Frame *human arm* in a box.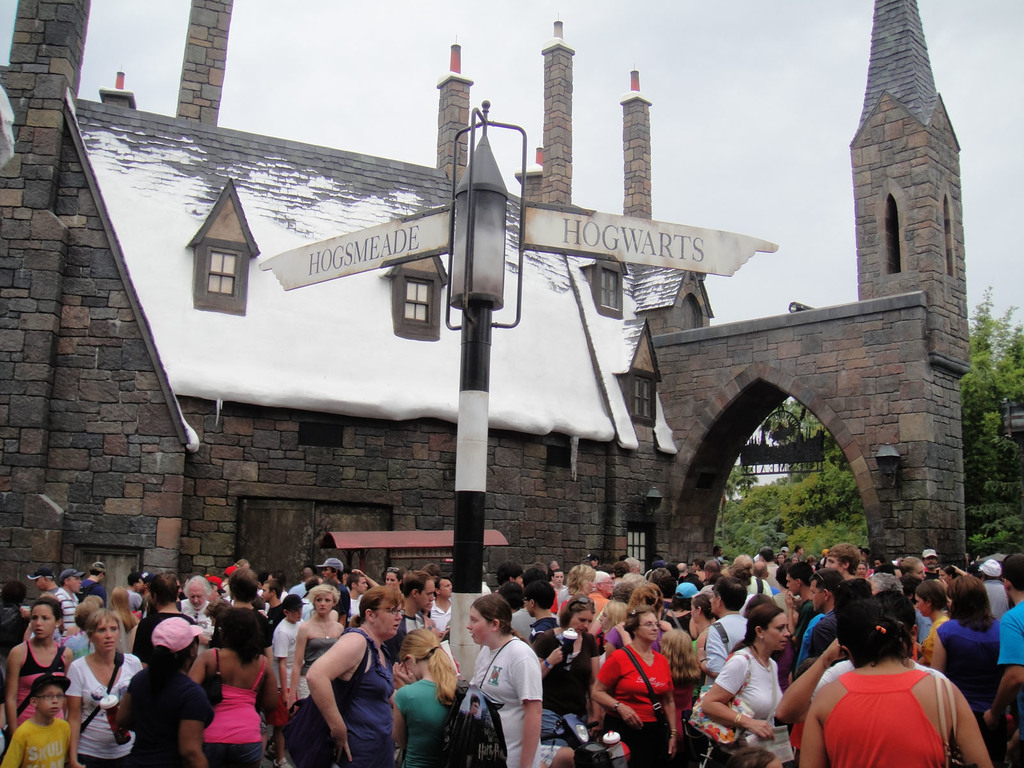
region(582, 650, 641, 724).
